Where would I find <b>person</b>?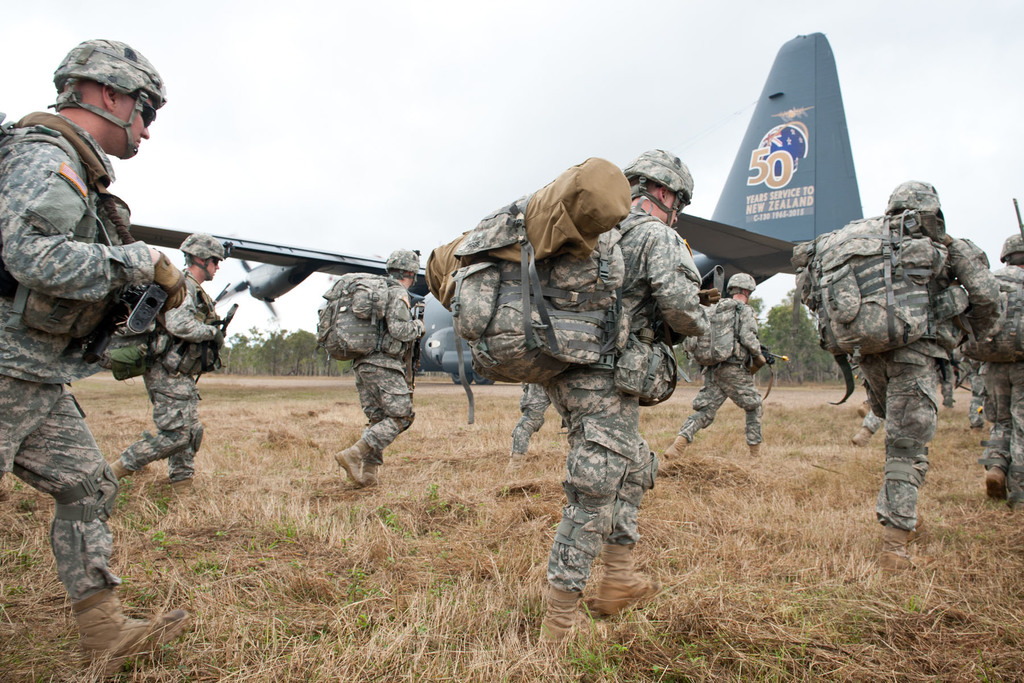
At 657:266:772:463.
